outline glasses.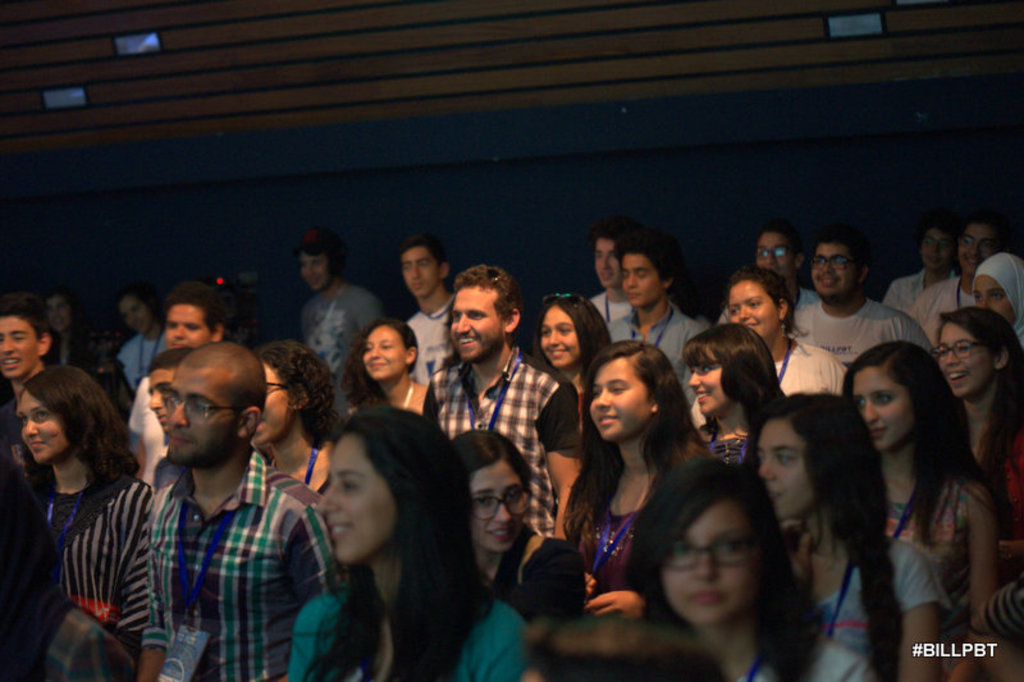
Outline: BBox(814, 250, 856, 270).
